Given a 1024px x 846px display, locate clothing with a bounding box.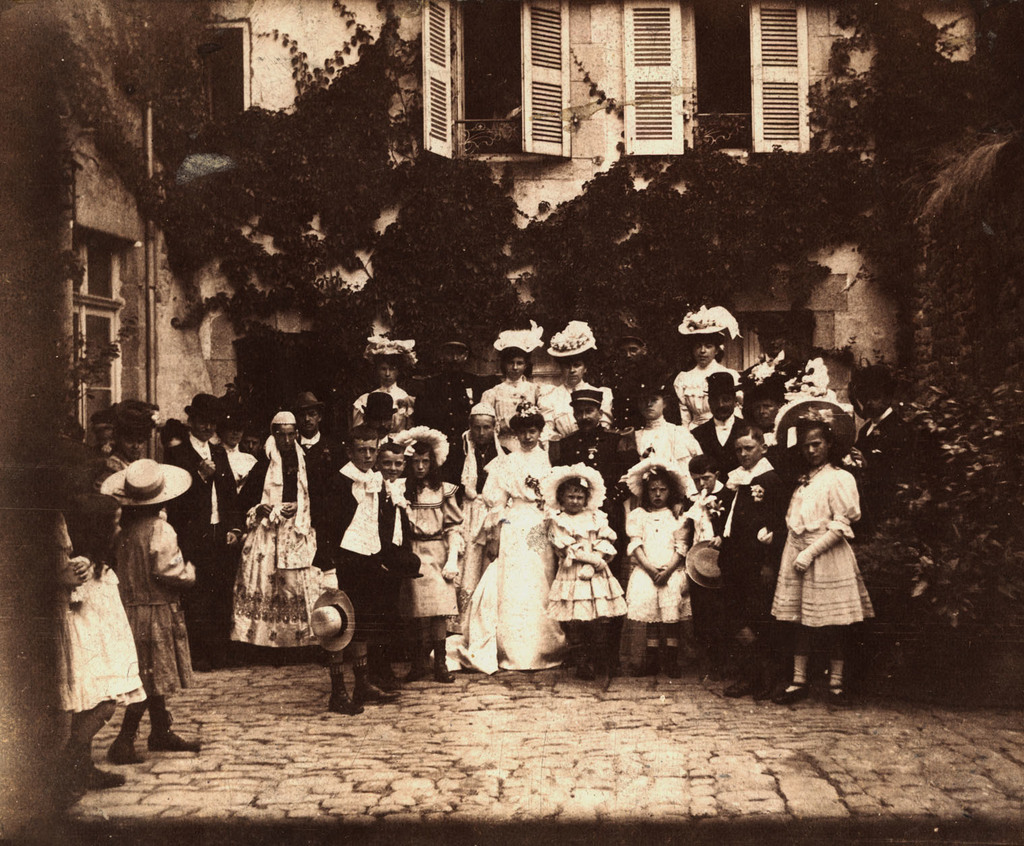
Located: rect(772, 456, 880, 613).
